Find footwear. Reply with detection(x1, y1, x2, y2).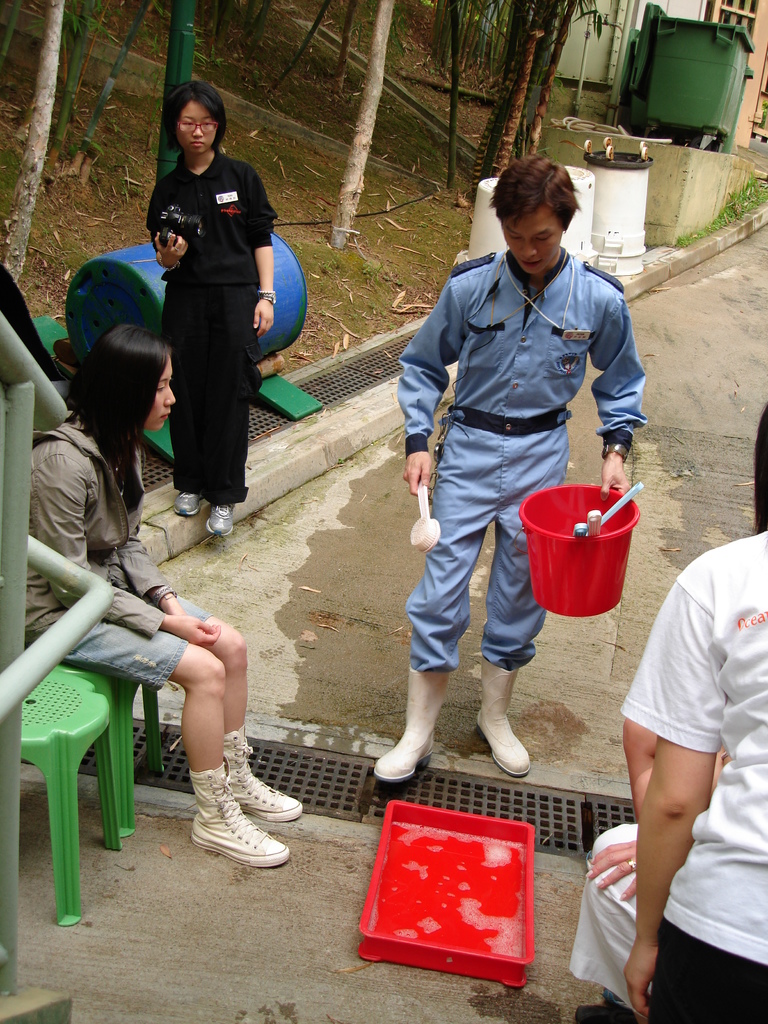
detection(573, 998, 636, 1020).
